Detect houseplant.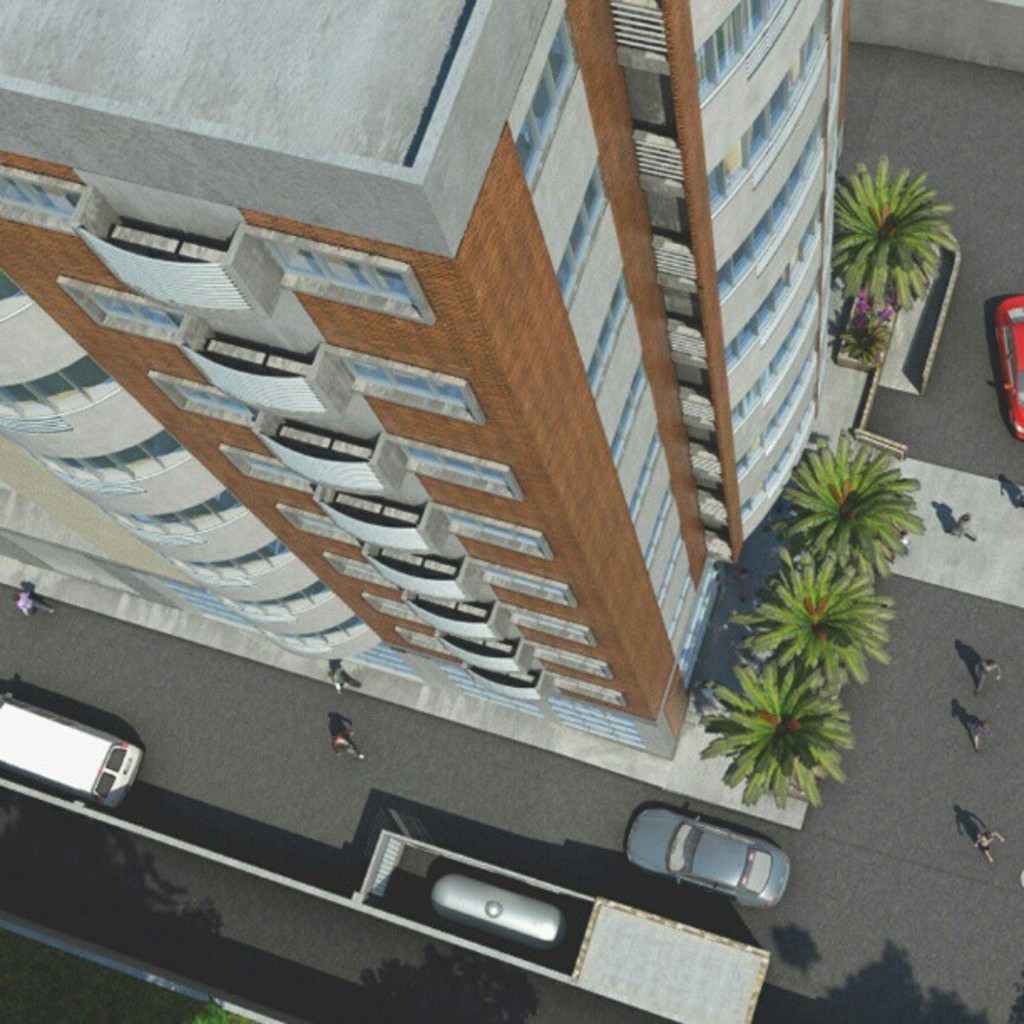
Detected at (left=698, top=651, right=860, bottom=812).
